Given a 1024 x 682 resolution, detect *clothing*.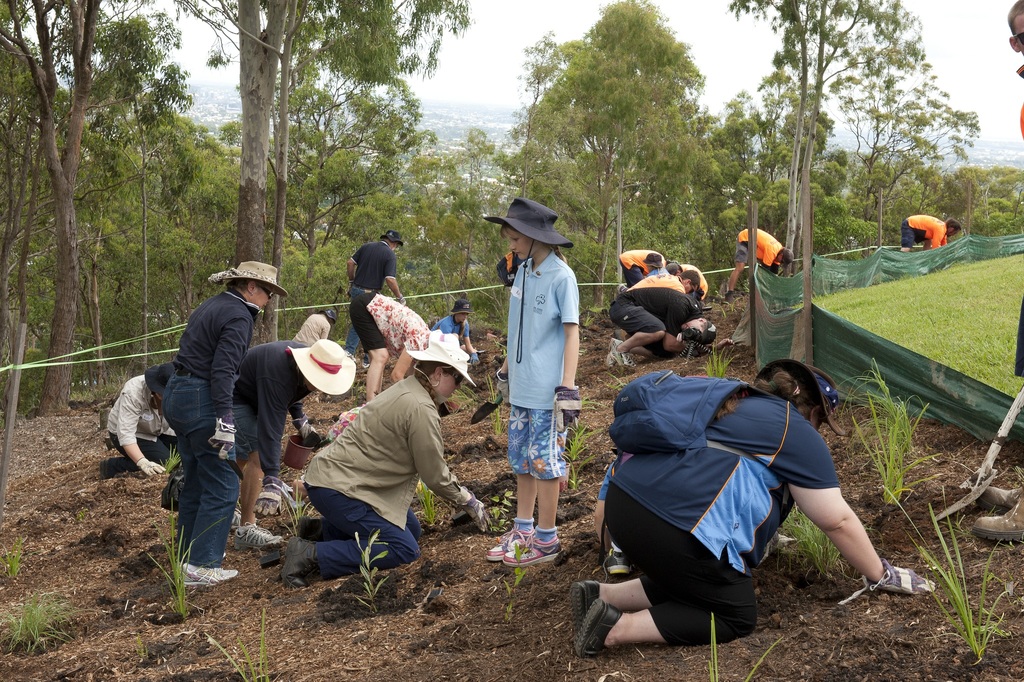
left=904, top=216, right=947, bottom=249.
